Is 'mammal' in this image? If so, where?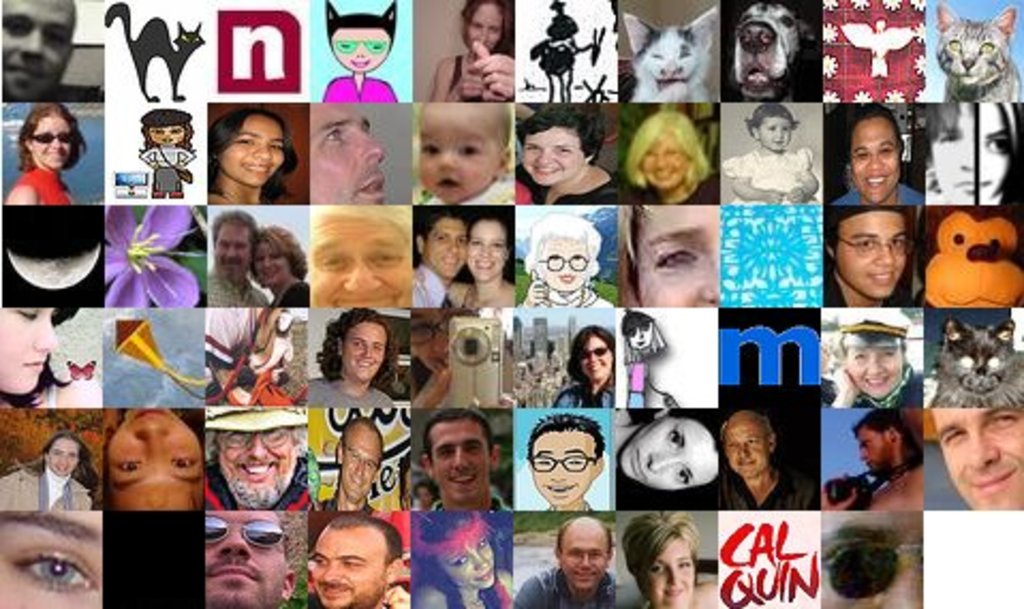
Yes, at 622,113,705,201.
